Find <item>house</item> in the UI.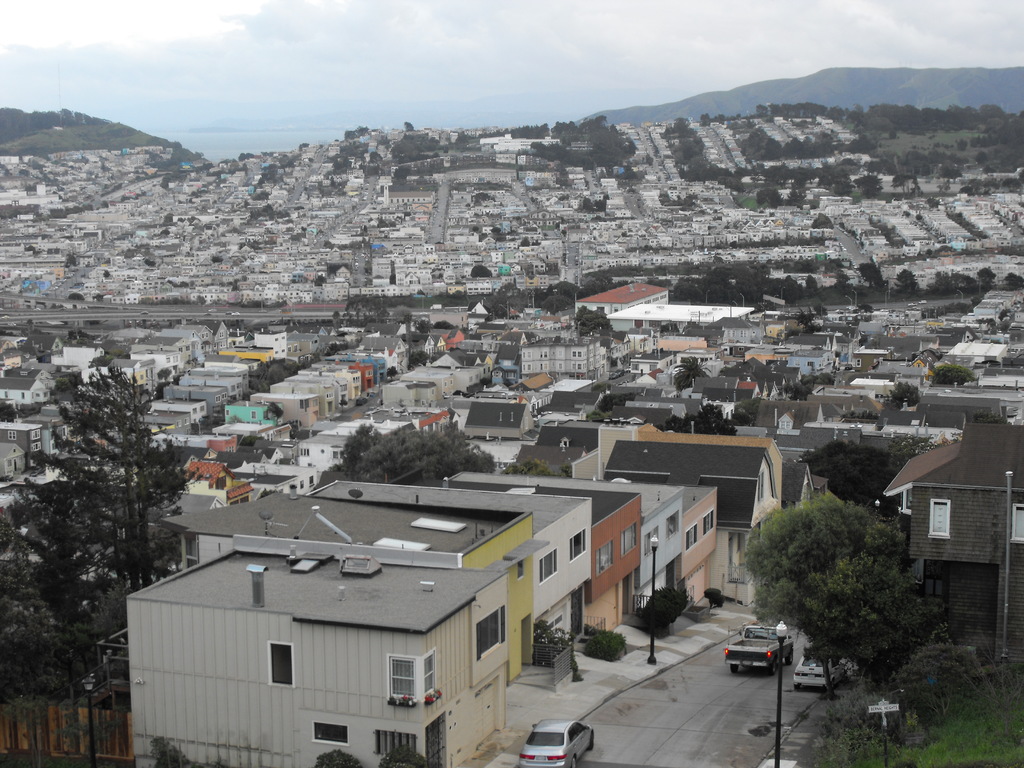
UI element at <bbox>556, 477, 692, 607</bbox>.
